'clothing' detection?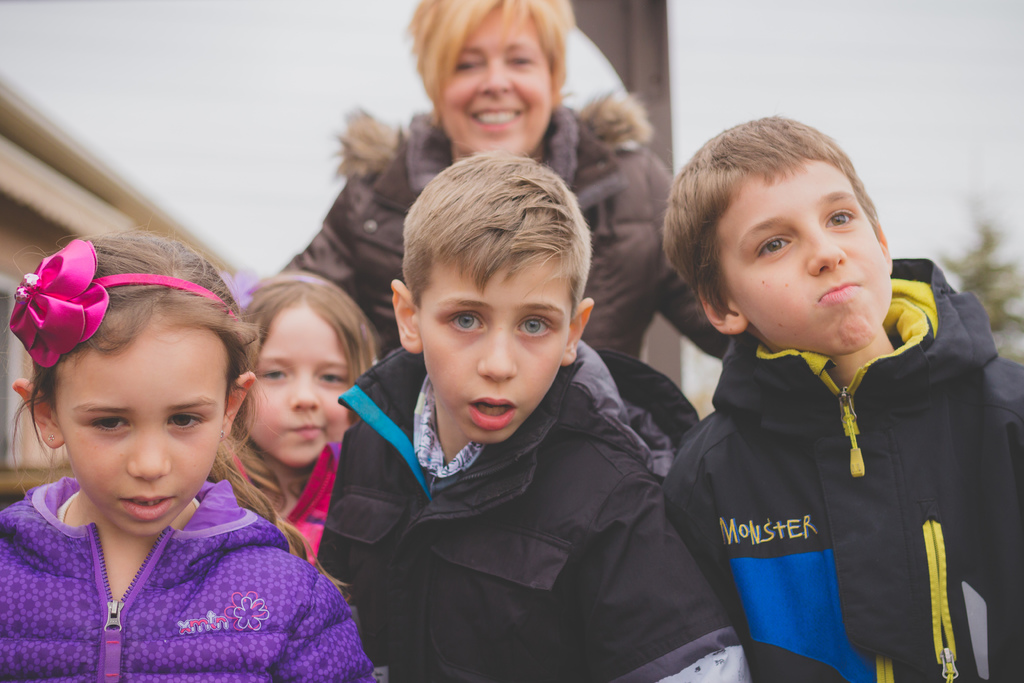
left=664, top=259, right=1023, bottom=680
